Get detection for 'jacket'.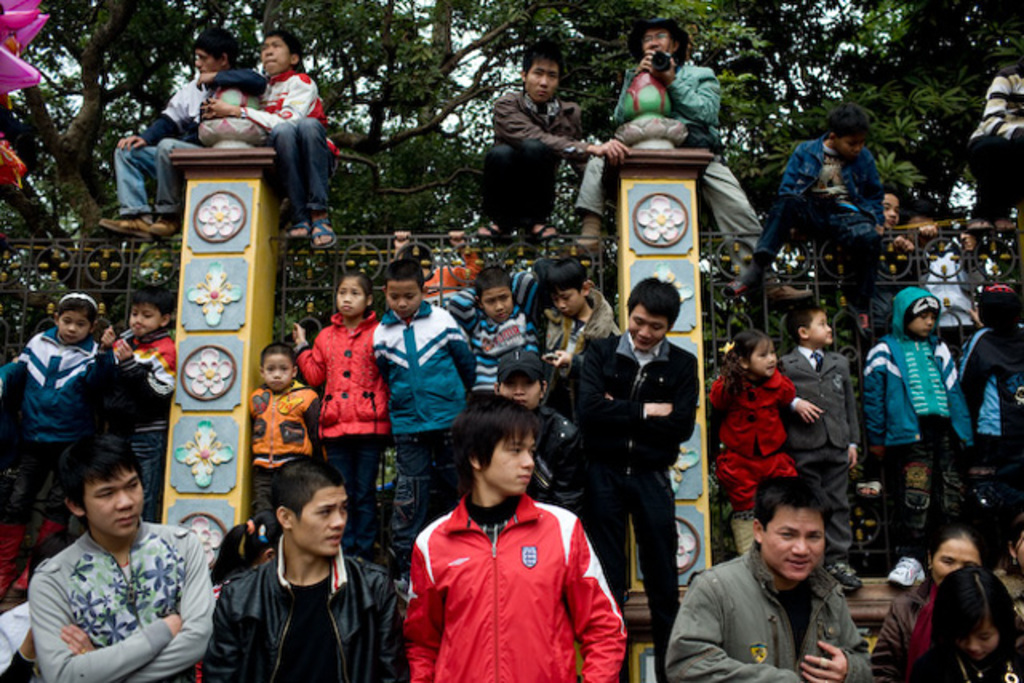
Detection: select_region(238, 70, 346, 152).
